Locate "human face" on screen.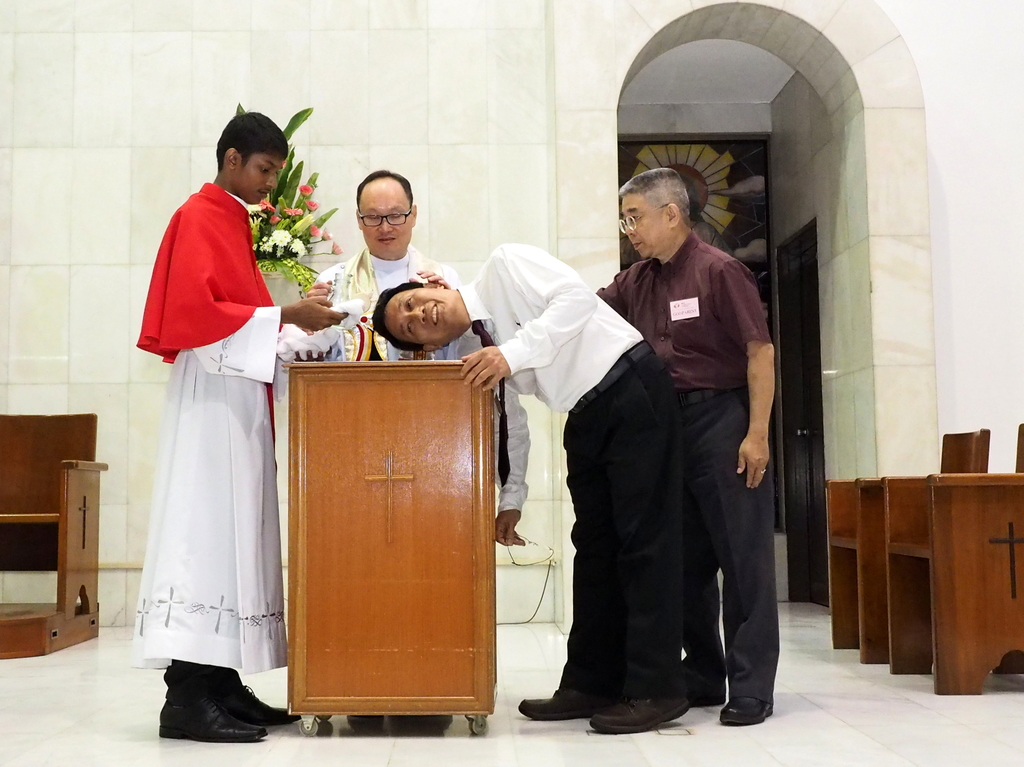
On screen at [left=623, top=194, right=668, bottom=259].
